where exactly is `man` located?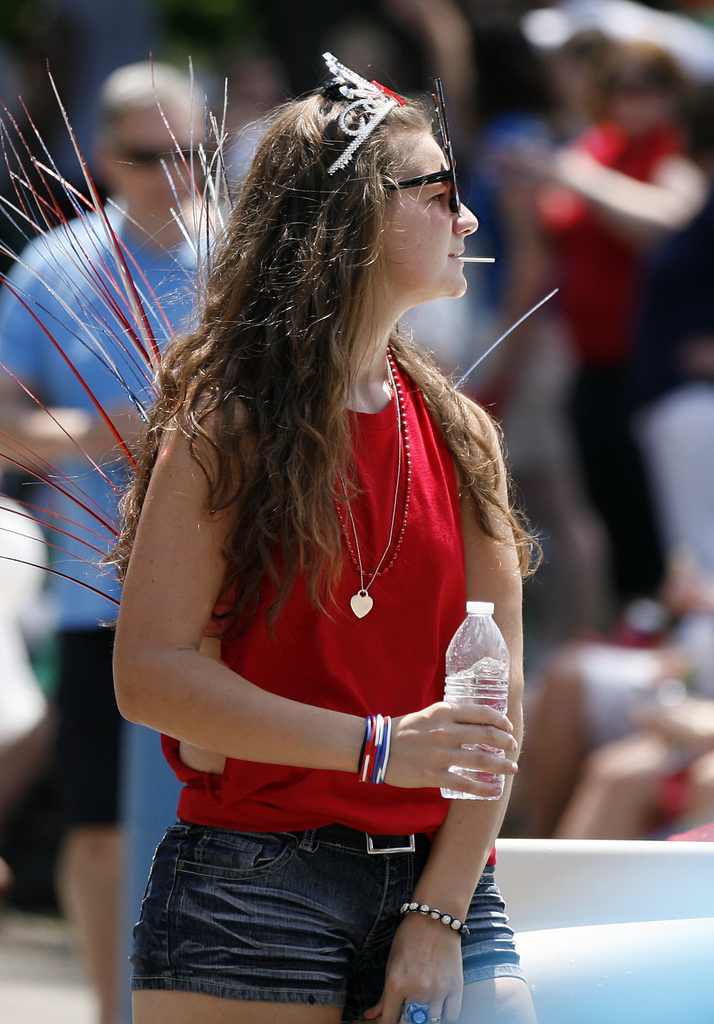
Its bounding box is rect(0, 61, 252, 1023).
